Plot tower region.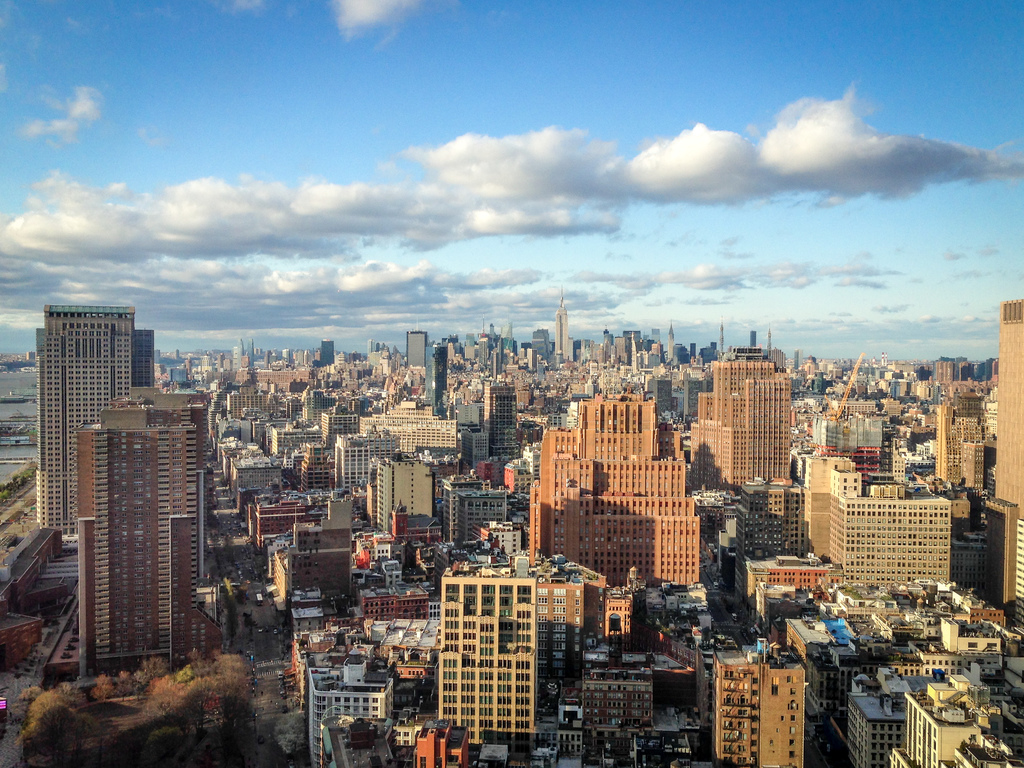
Plotted at left=368, top=452, right=428, bottom=520.
